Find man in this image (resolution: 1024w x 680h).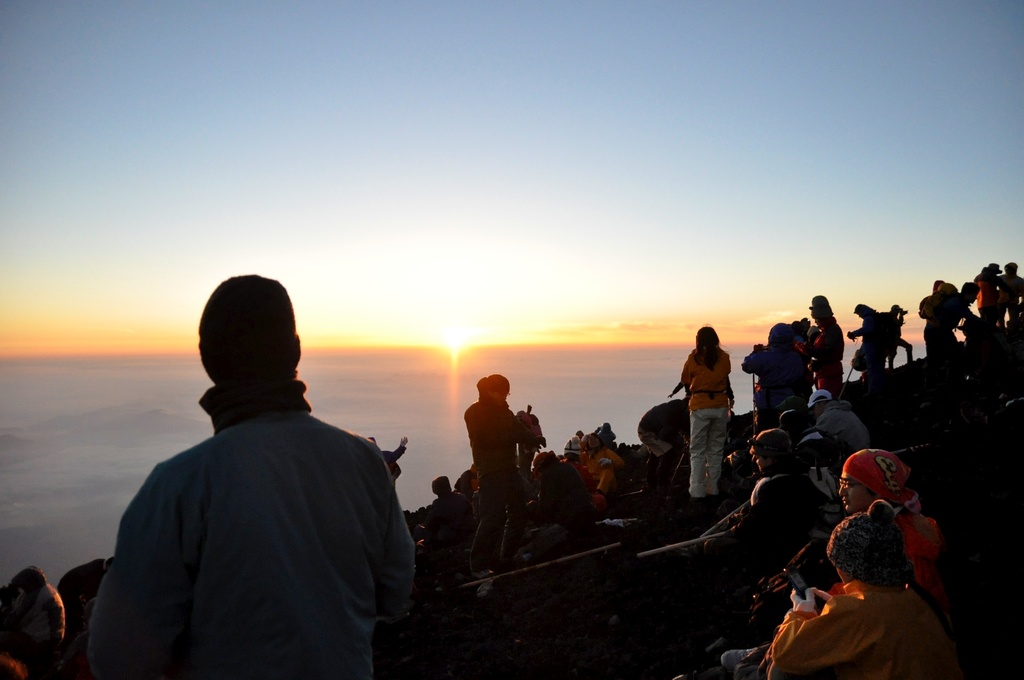
[776, 407, 838, 508].
